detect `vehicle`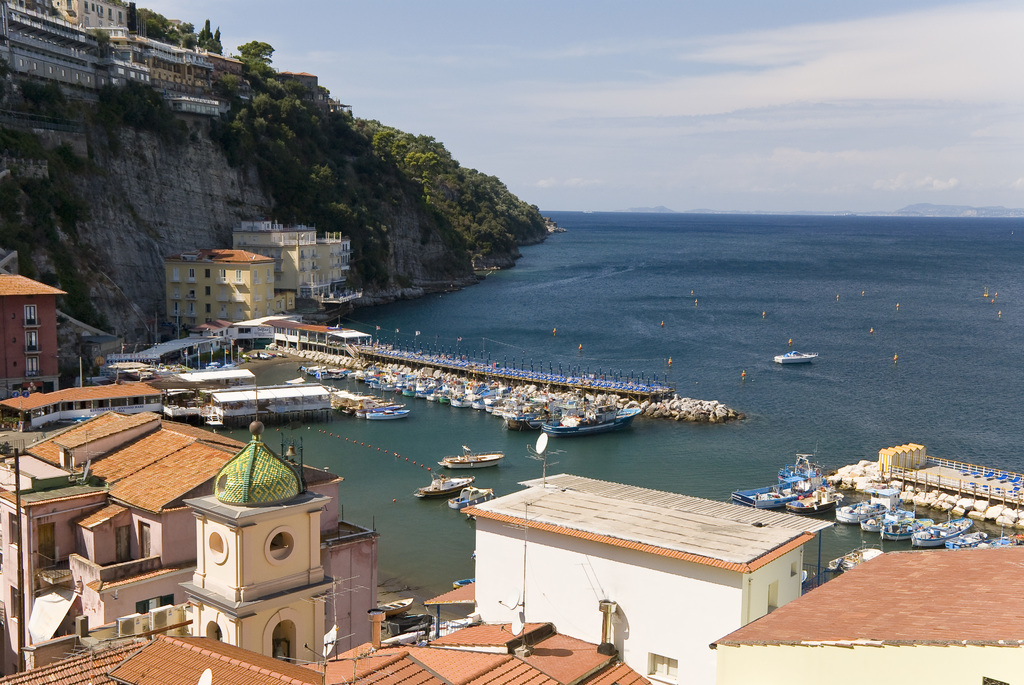
(left=411, top=470, right=476, bottom=499)
